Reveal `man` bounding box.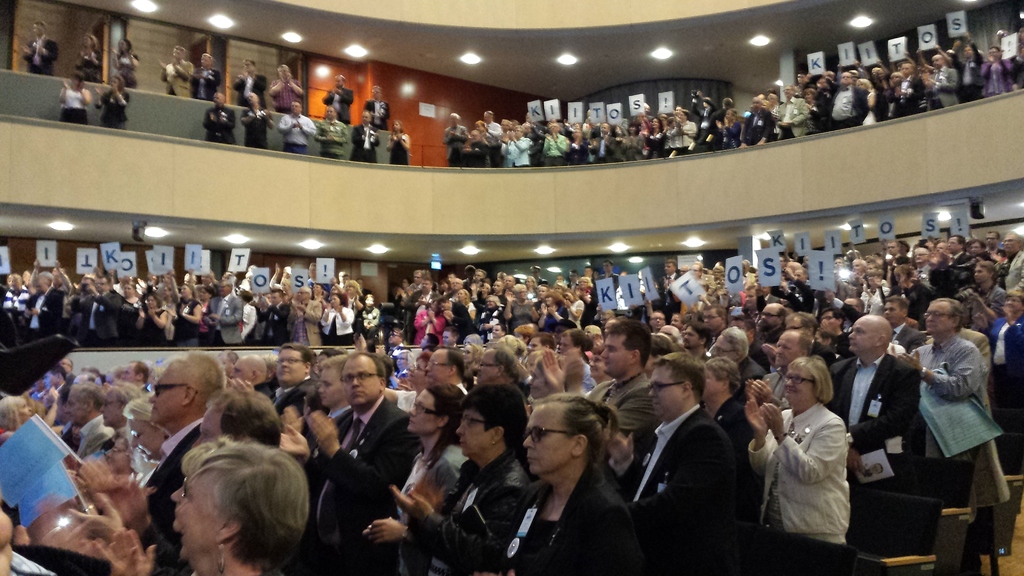
Revealed: box(314, 105, 349, 161).
